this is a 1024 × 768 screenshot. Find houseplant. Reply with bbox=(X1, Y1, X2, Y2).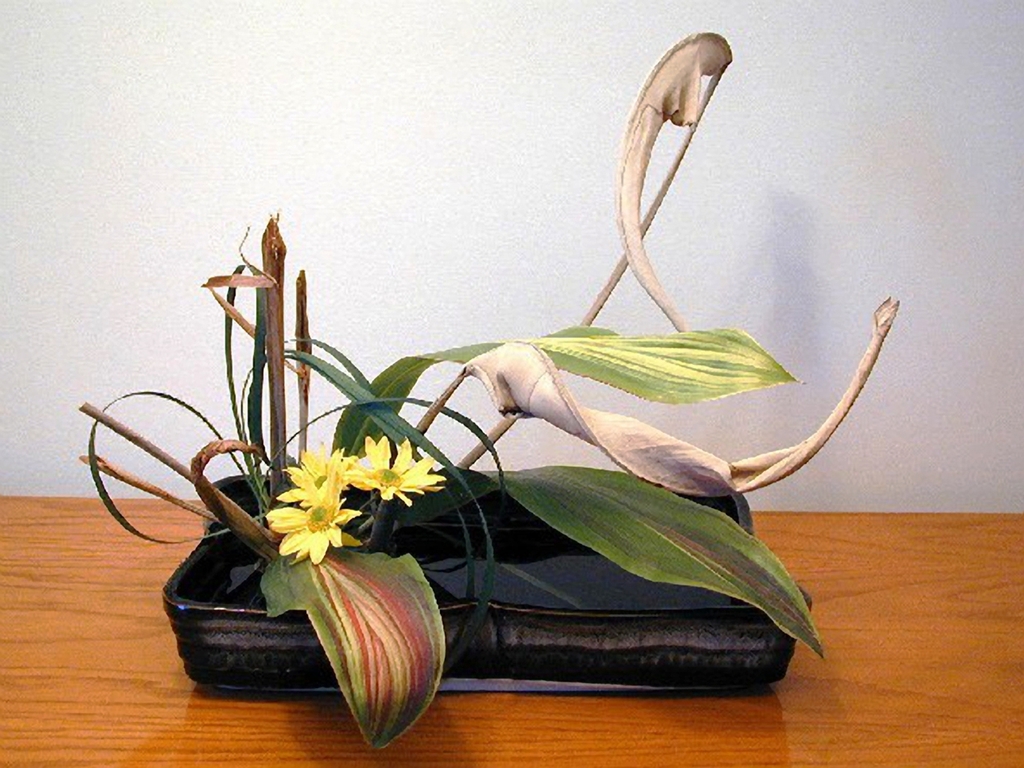
bbox=(66, 30, 912, 754).
